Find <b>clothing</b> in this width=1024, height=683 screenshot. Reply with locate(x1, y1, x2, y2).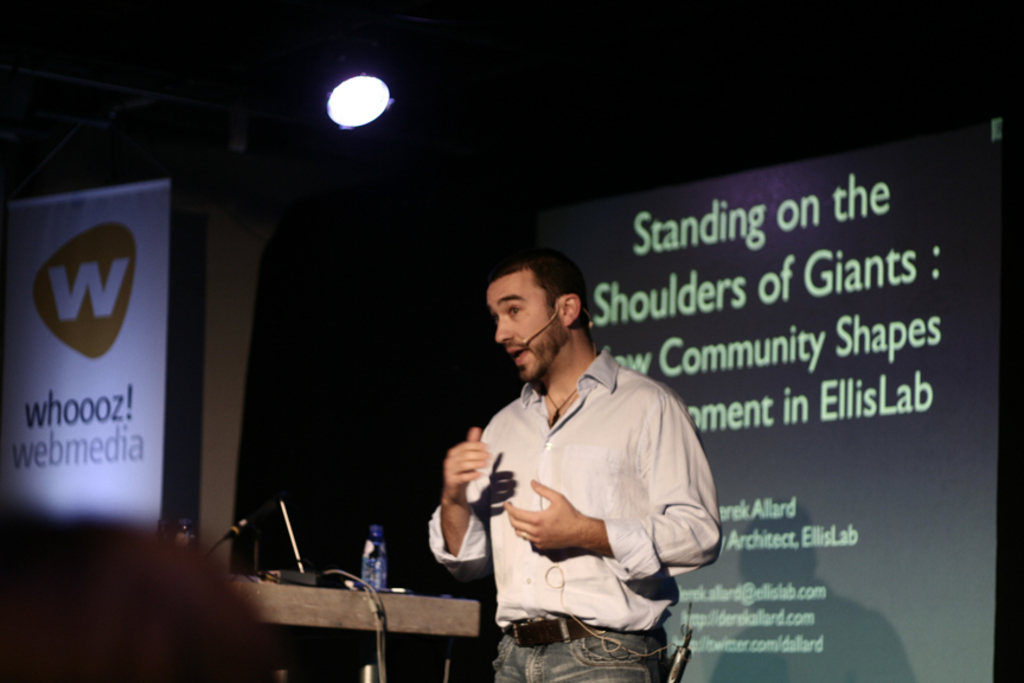
locate(425, 343, 725, 682).
